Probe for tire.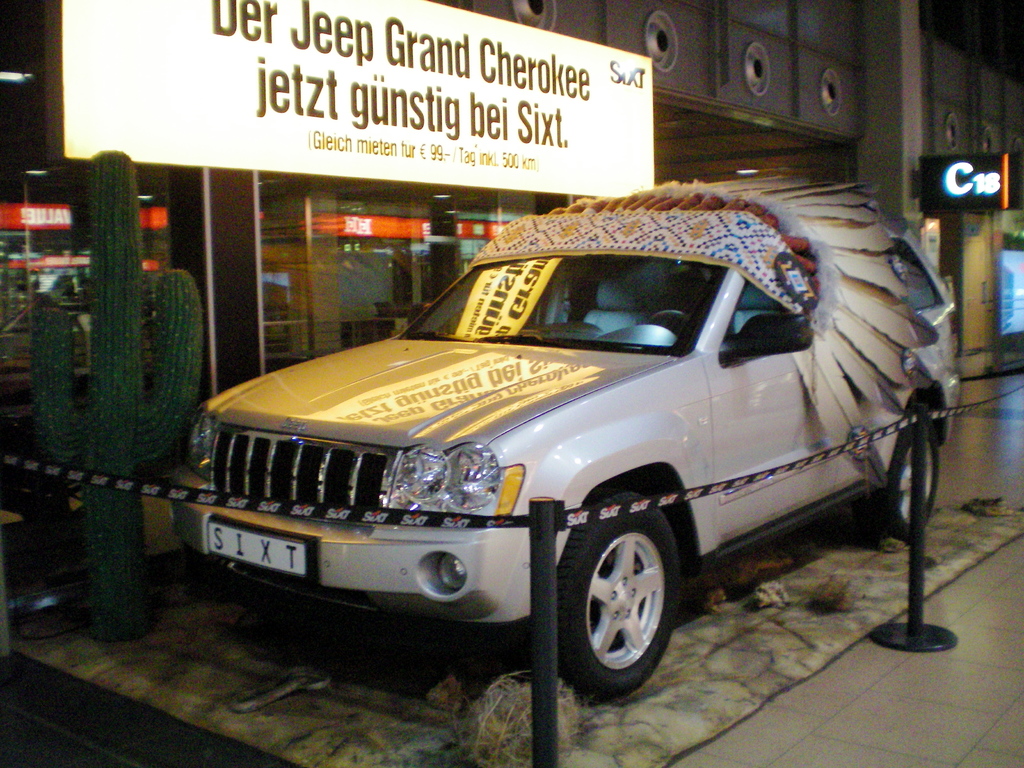
Probe result: (854,414,948,538).
